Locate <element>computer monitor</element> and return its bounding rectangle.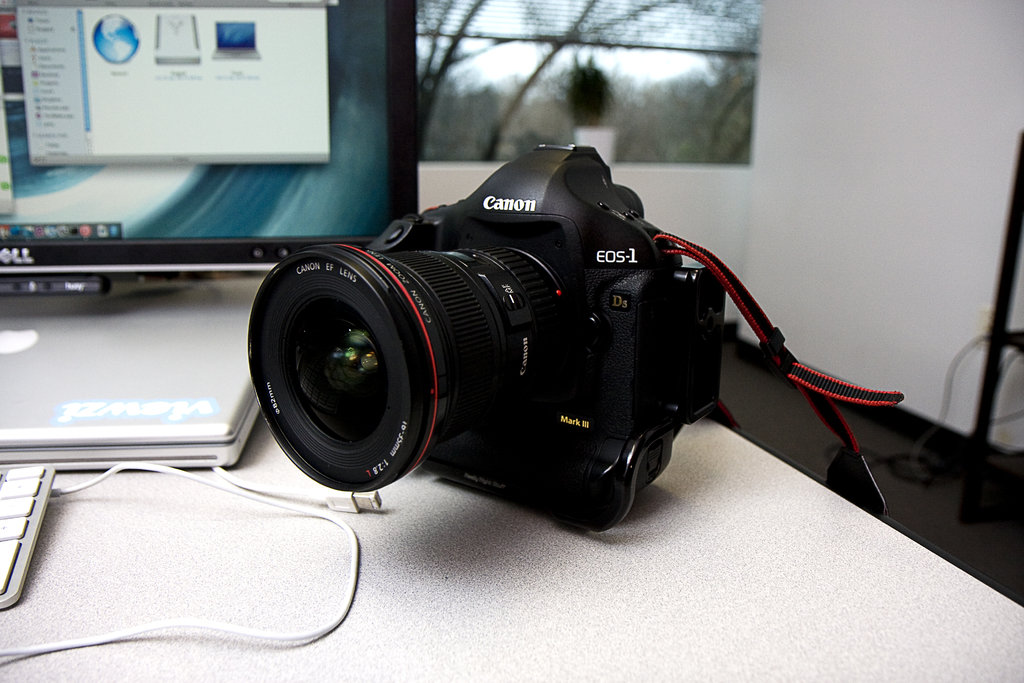
<bbox>8, 10, 380, 288</bbox>.
